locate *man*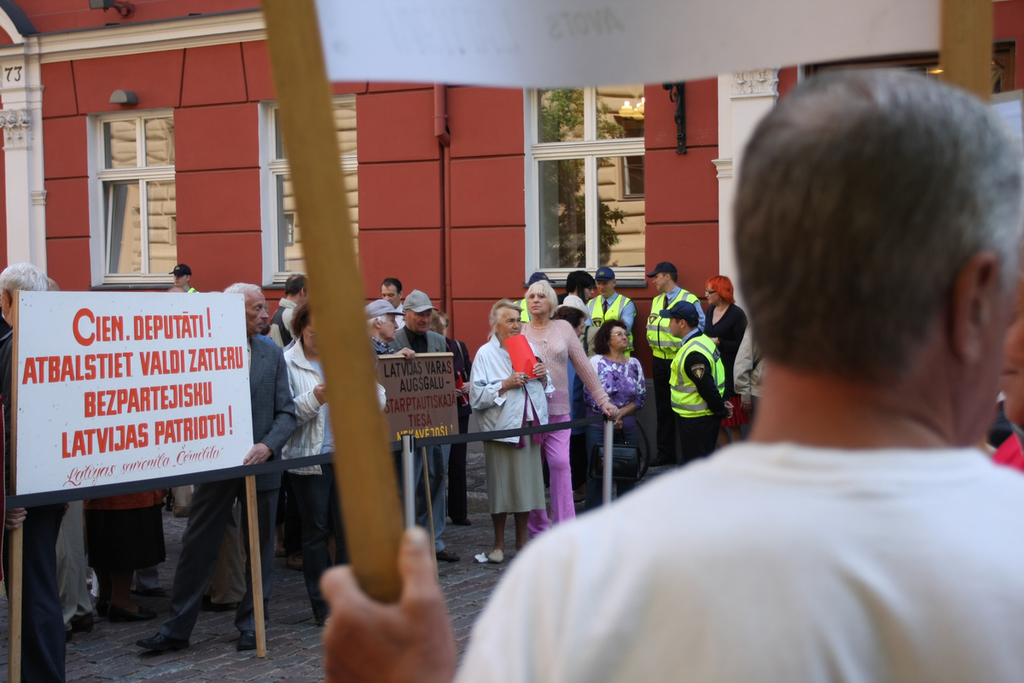
box=[515, 268, 555, 327]
